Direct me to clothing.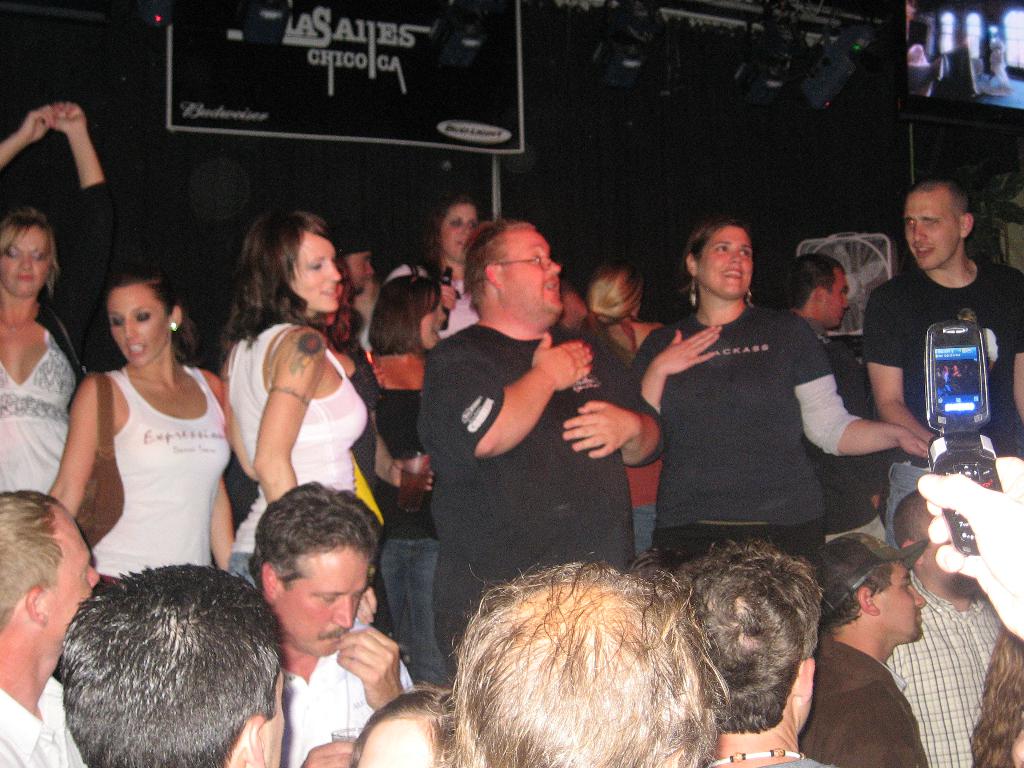
Direction: box=[799, 628, 925, 767].
